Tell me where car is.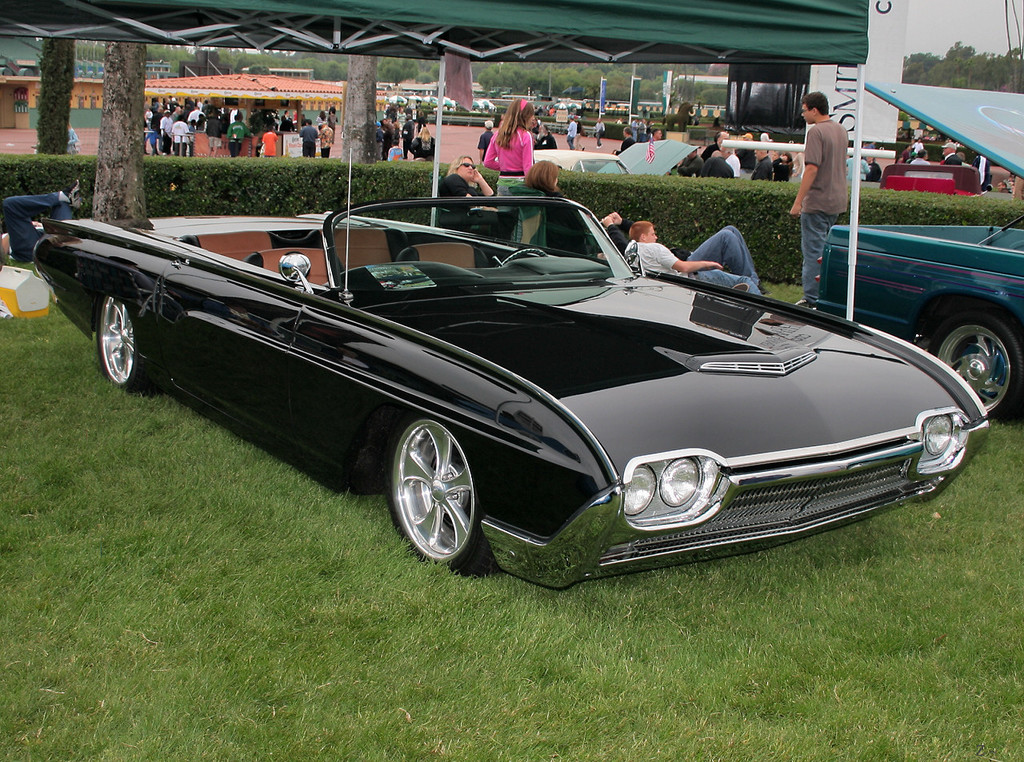
car is at locate(30, 156, 989, 594).
